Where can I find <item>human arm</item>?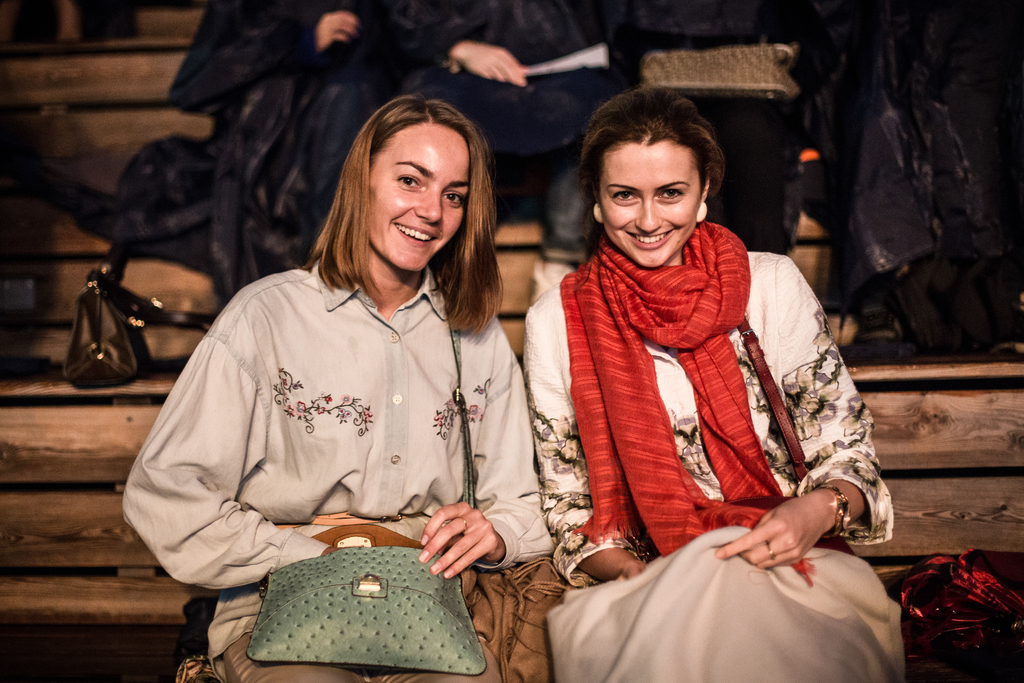
You can find it at Rect(181, 0, 359, 115).
